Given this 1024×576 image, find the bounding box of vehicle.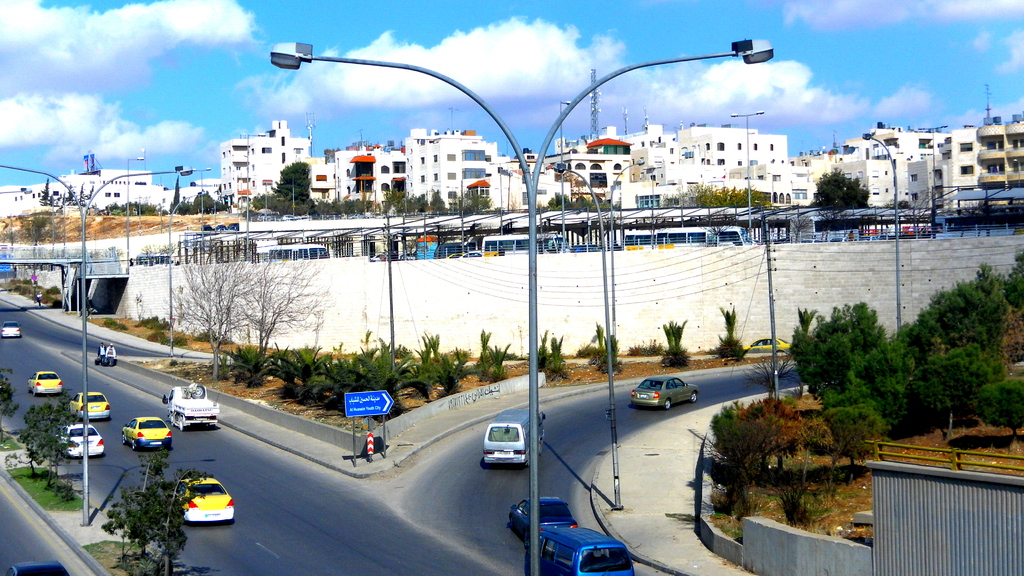
(172,476,240,527).
